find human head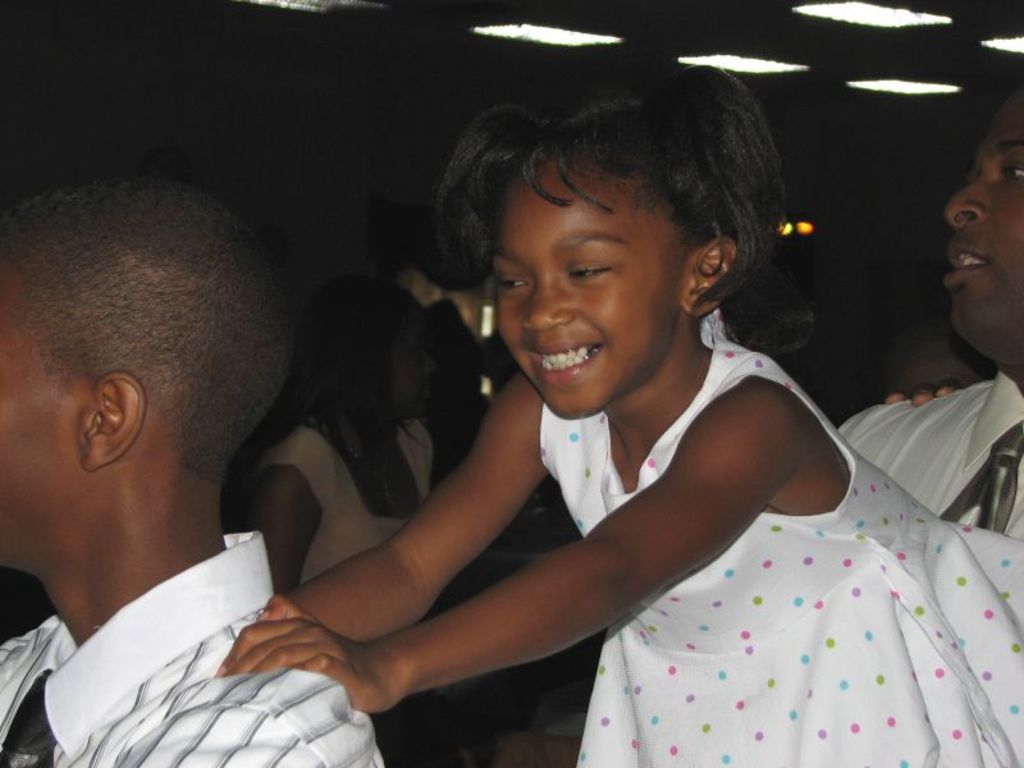
[872, 320, 987, 402]
